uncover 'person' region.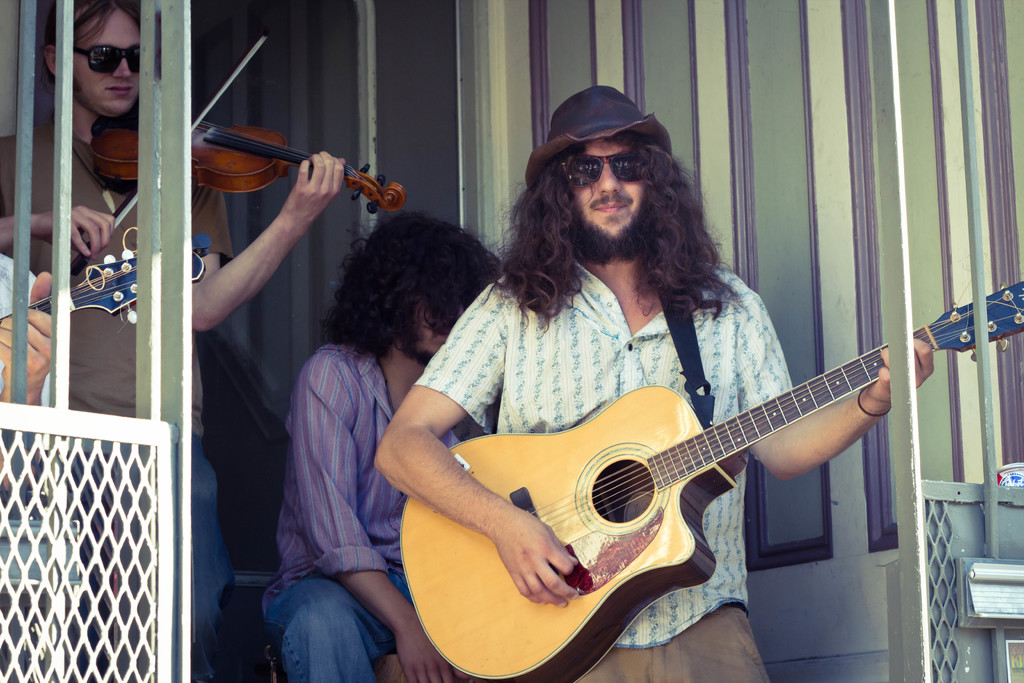
Uncovered: [1,1,345,680].
